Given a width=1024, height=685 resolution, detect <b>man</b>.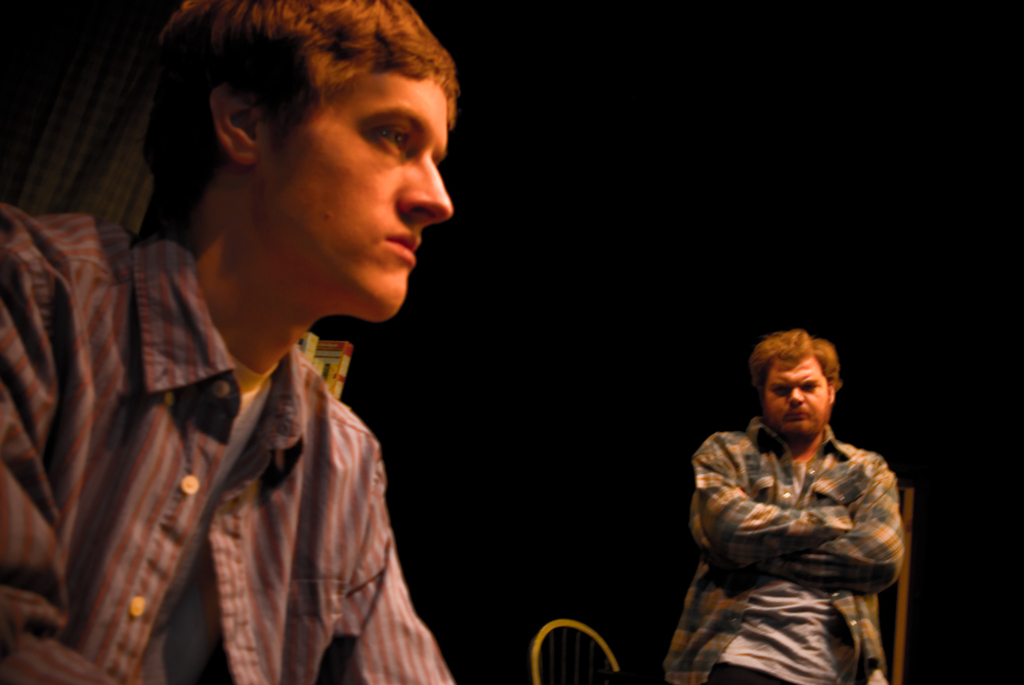
x1=675 y1=311 x2=923 y2=681.
